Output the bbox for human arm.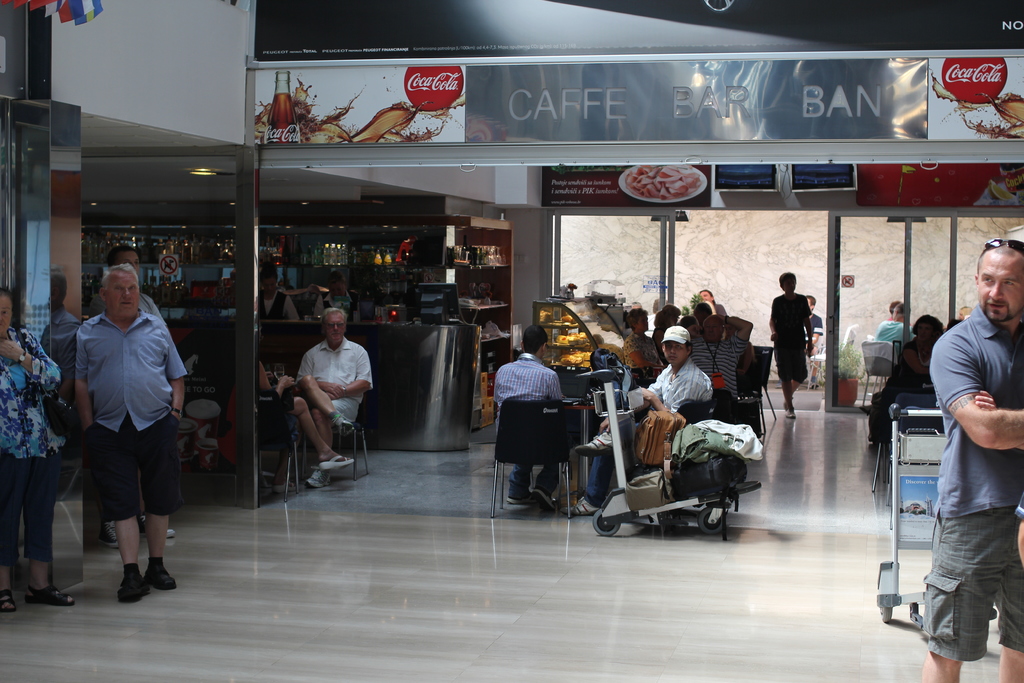
left=546, top=372, right=563, bottom=400.
